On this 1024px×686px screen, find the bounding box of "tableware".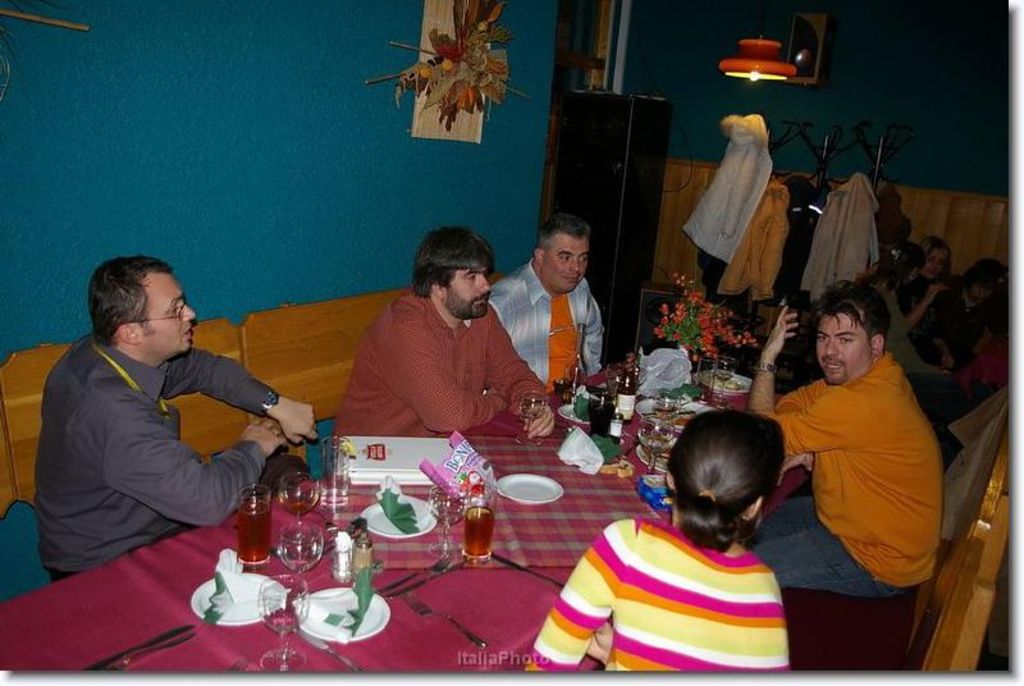
Bounding box: 383/555/467/599.
